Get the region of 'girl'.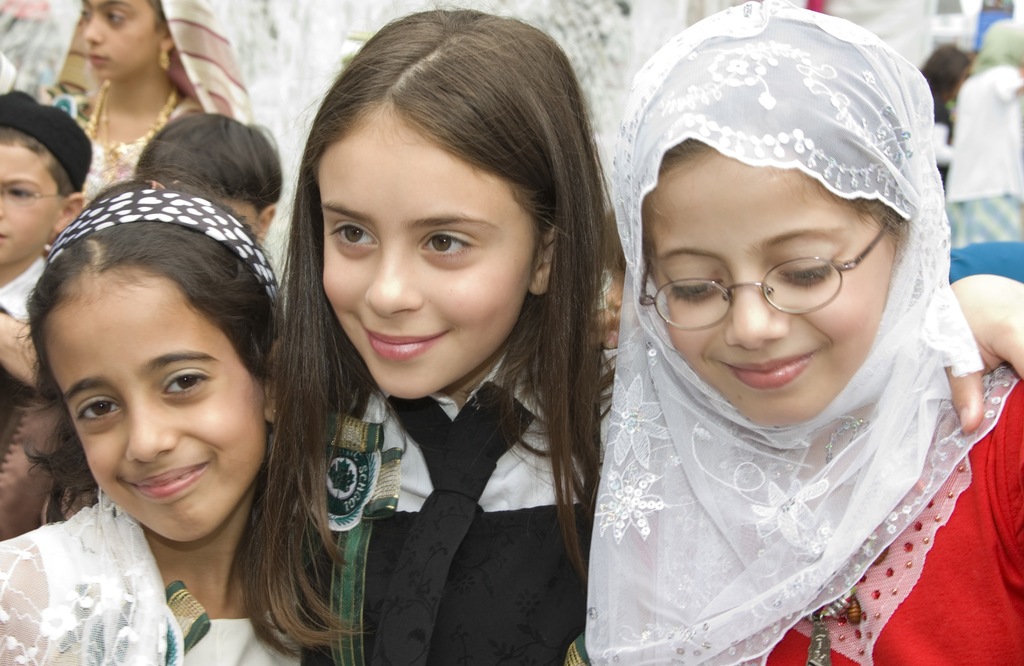
(left=0, top=185, right=285, bottom=665).
